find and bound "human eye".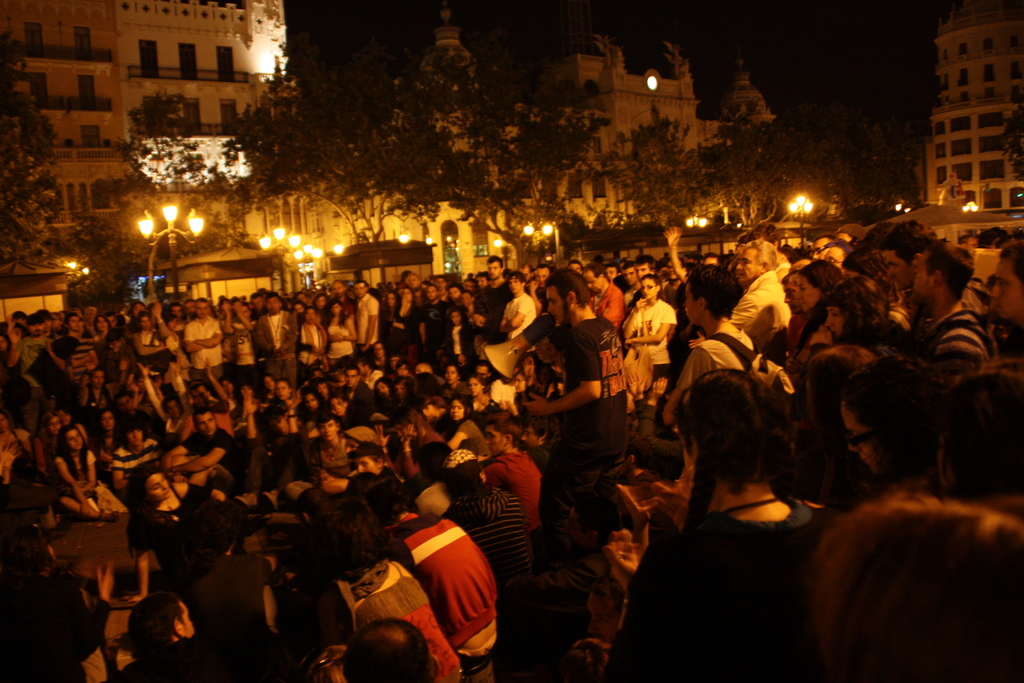
Bound: BBox(154, 486, 159, 491).
